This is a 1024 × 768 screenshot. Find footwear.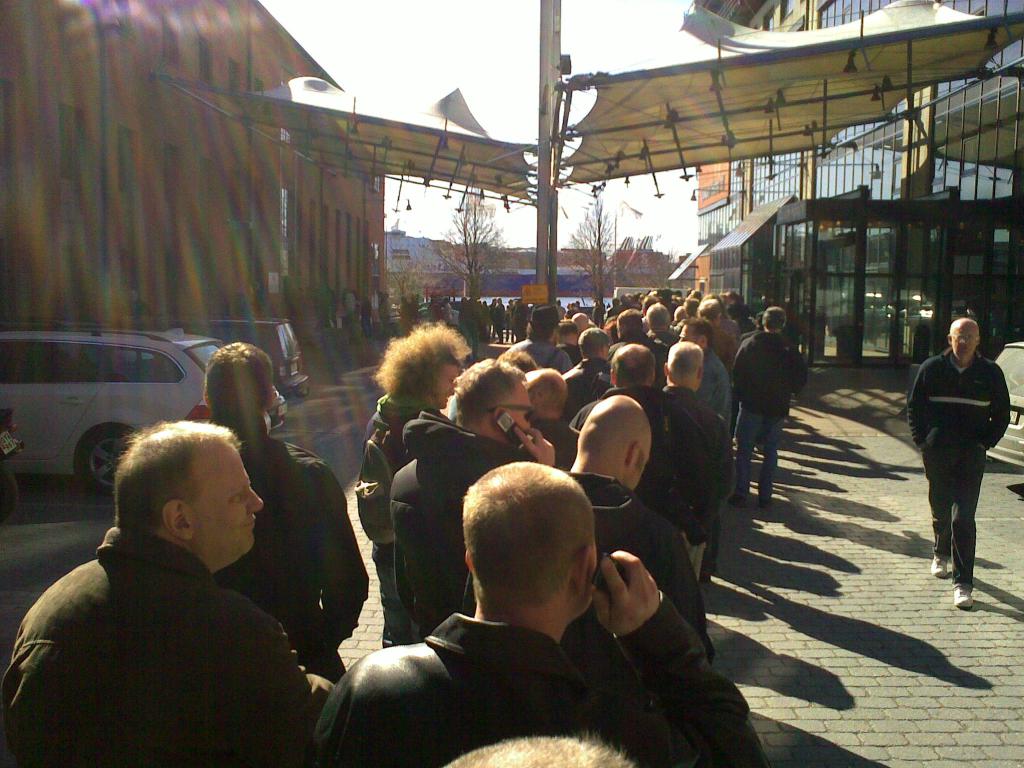
Bounding box: <region>929, 549, 949, 579</region>.
